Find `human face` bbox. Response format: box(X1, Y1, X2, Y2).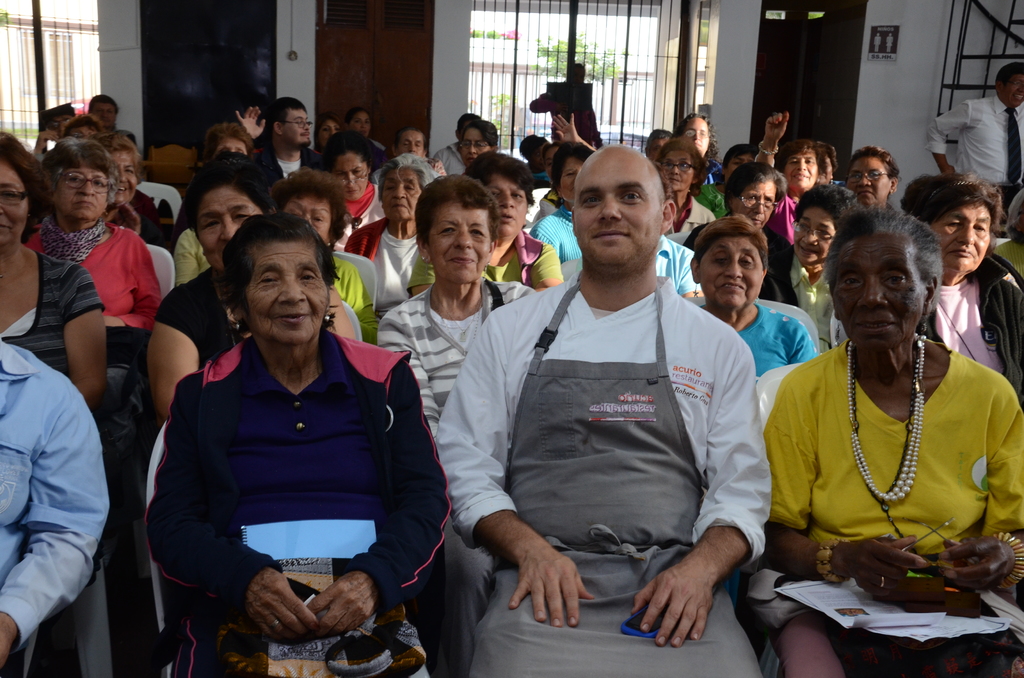
box(933, 208, 988, 270).
